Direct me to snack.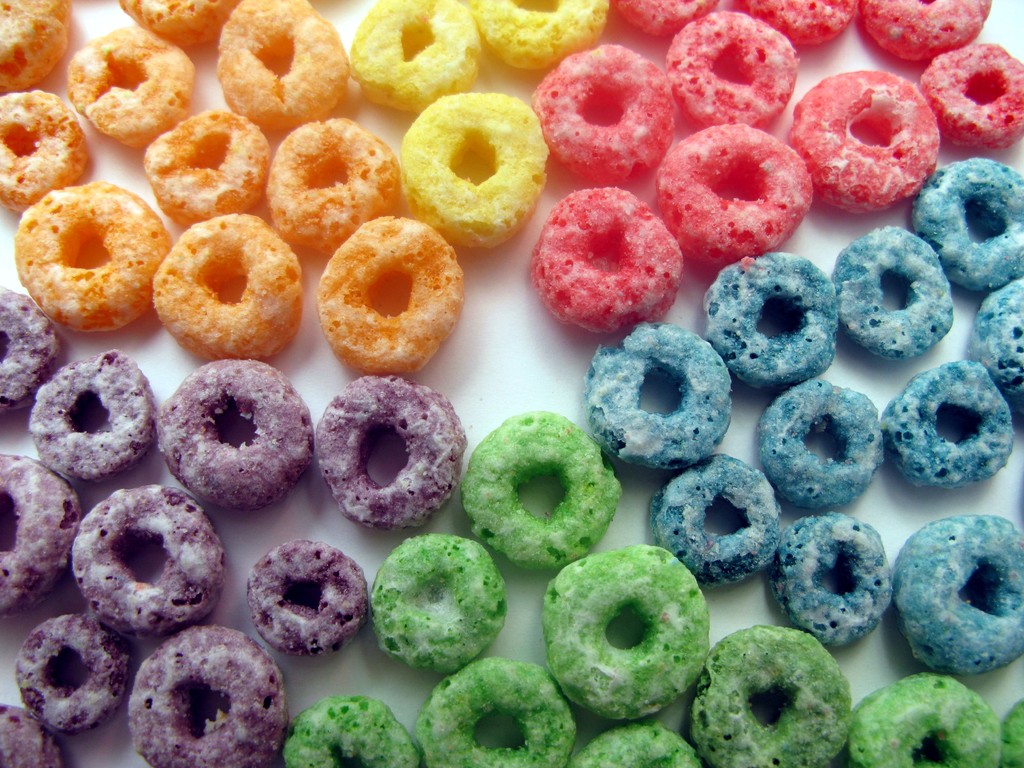
Direction: (359, 10, 492, 111).
